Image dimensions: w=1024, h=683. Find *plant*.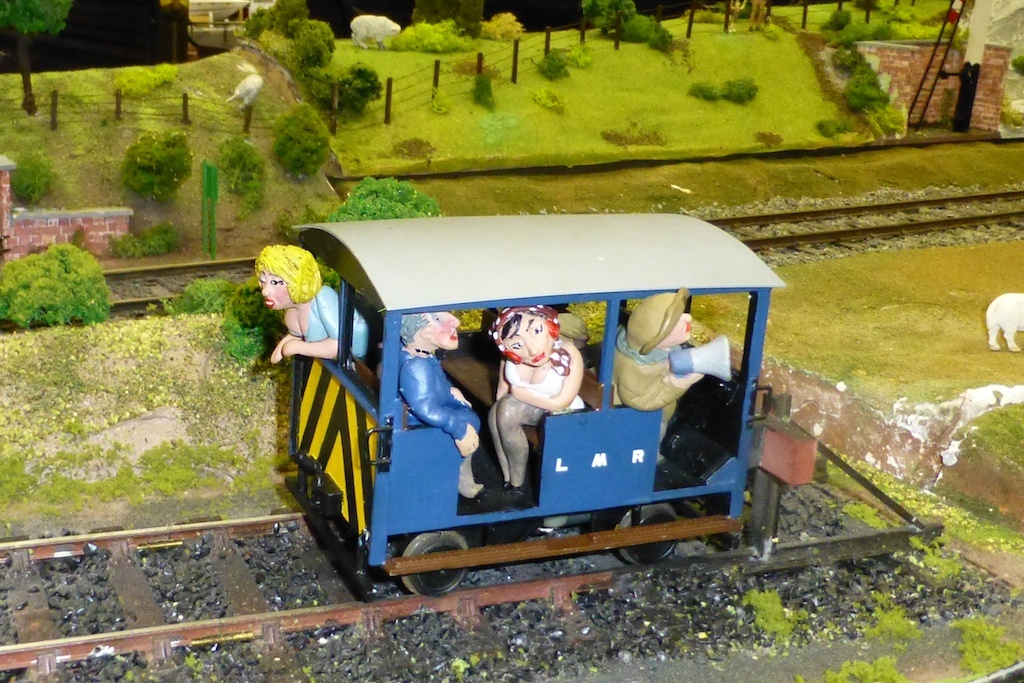
323/171/445/220.
